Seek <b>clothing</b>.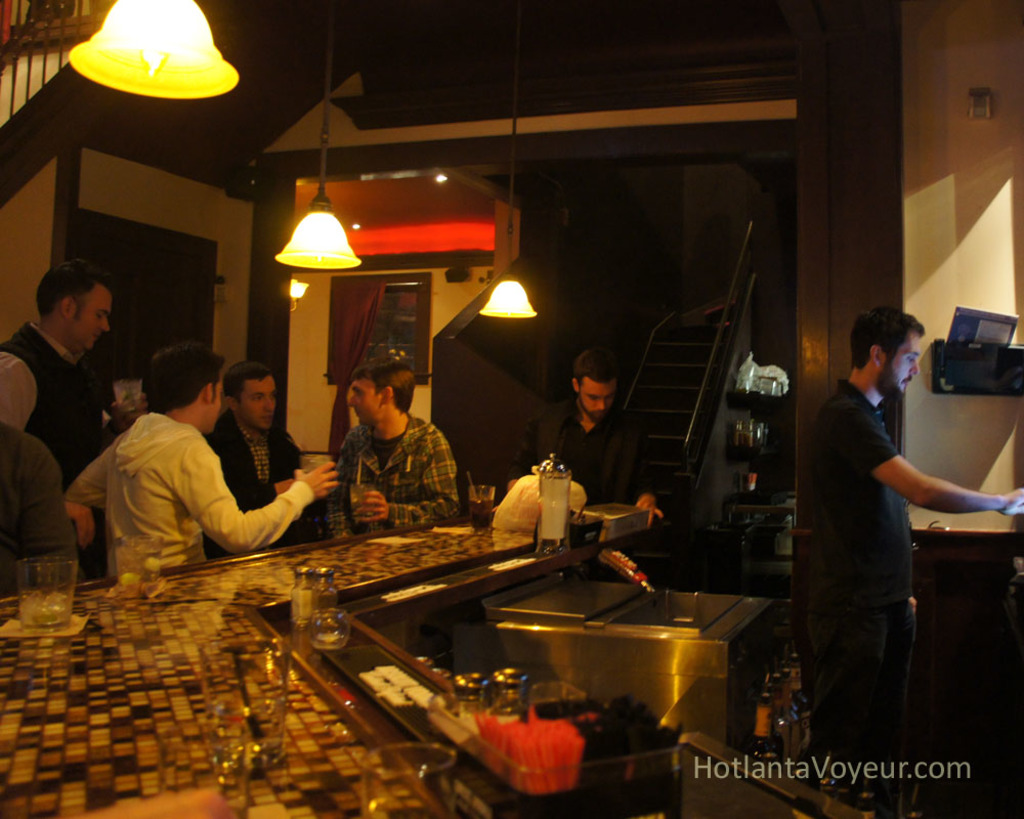
box=[501, 403, 670, 542].
